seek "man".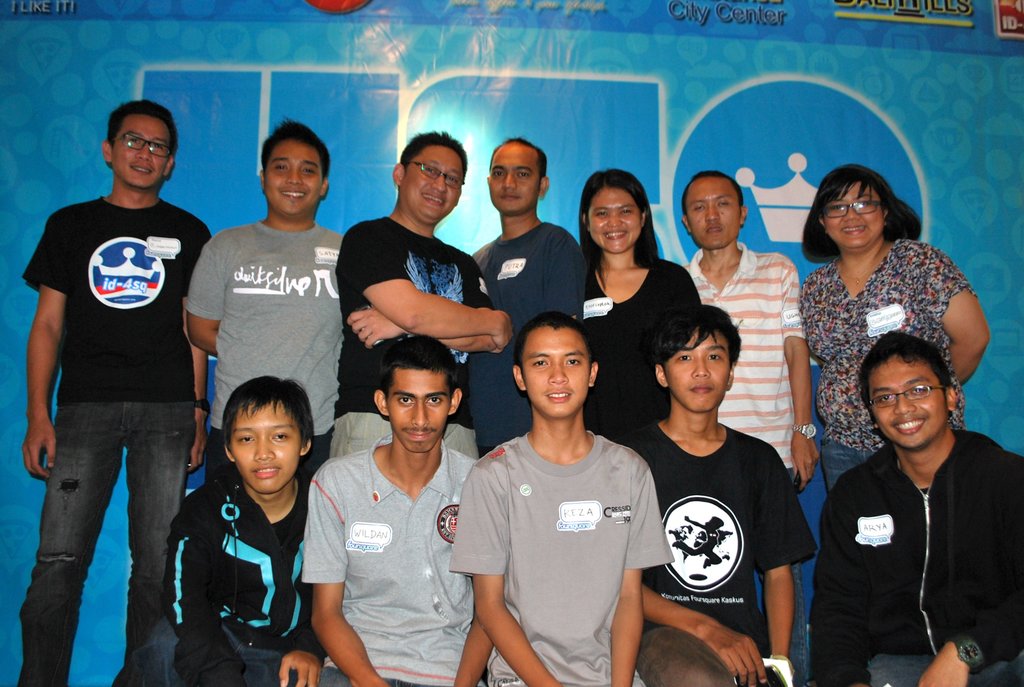
(left=329, top=125, right=509, bottom=466).
